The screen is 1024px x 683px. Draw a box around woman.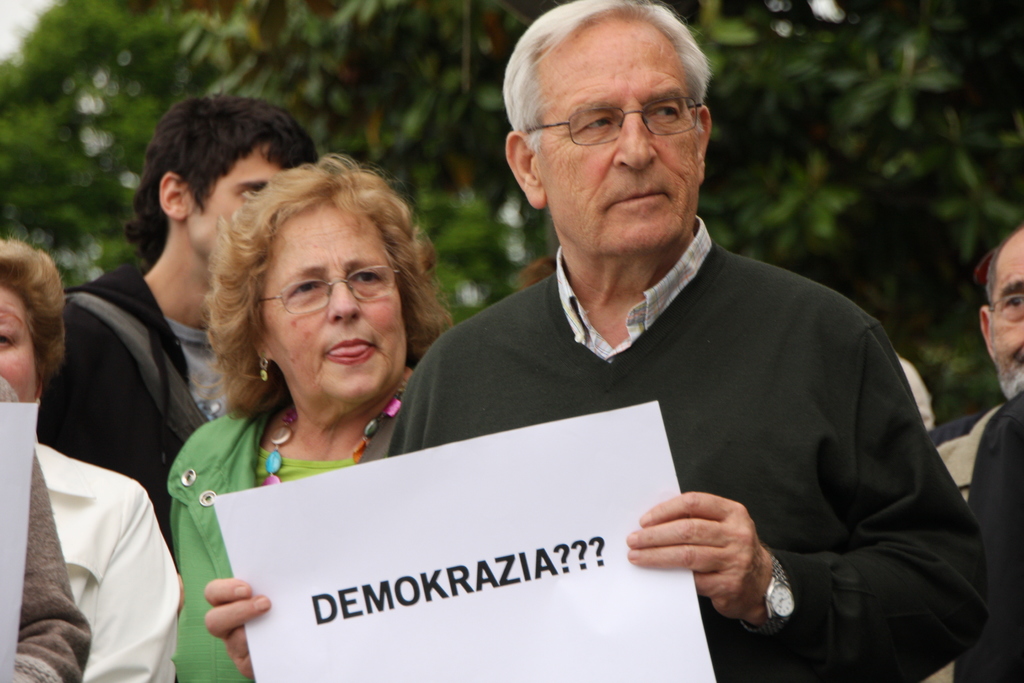
[165,152,456,682].
